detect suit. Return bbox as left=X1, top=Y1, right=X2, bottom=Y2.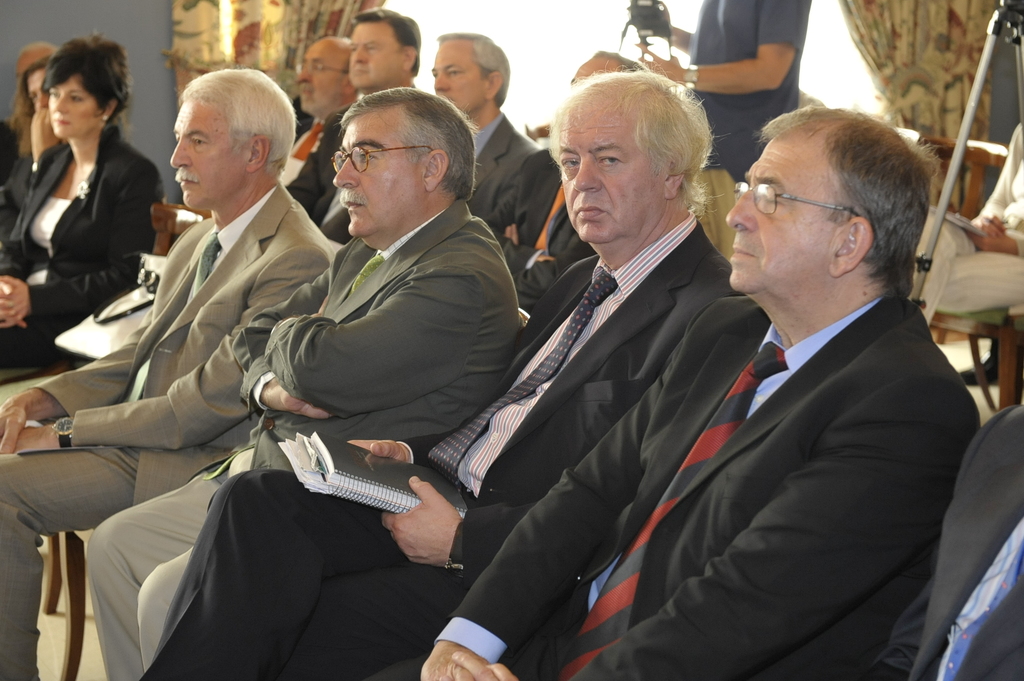
left=138, top=212, right=744, bottom=680.
